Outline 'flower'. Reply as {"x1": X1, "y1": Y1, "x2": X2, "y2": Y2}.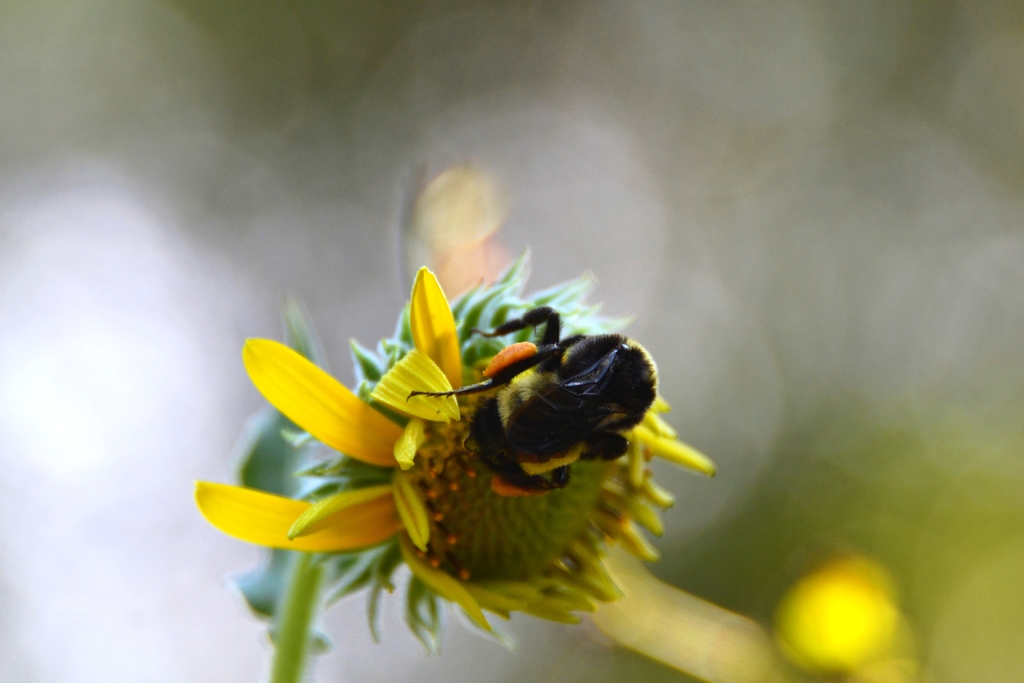
{"x1": 218, "y1": 208, "x2": 733, "y2": 654}.
